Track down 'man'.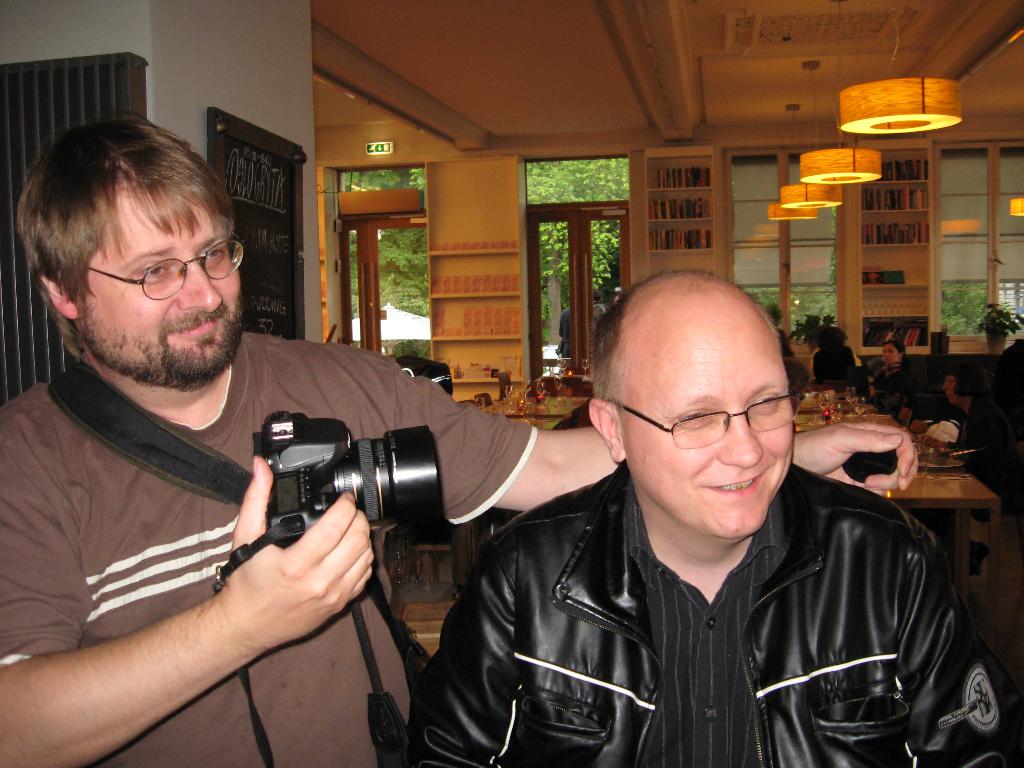
Tracked to x1=396 y1=269 x2=1023 y2=767.
